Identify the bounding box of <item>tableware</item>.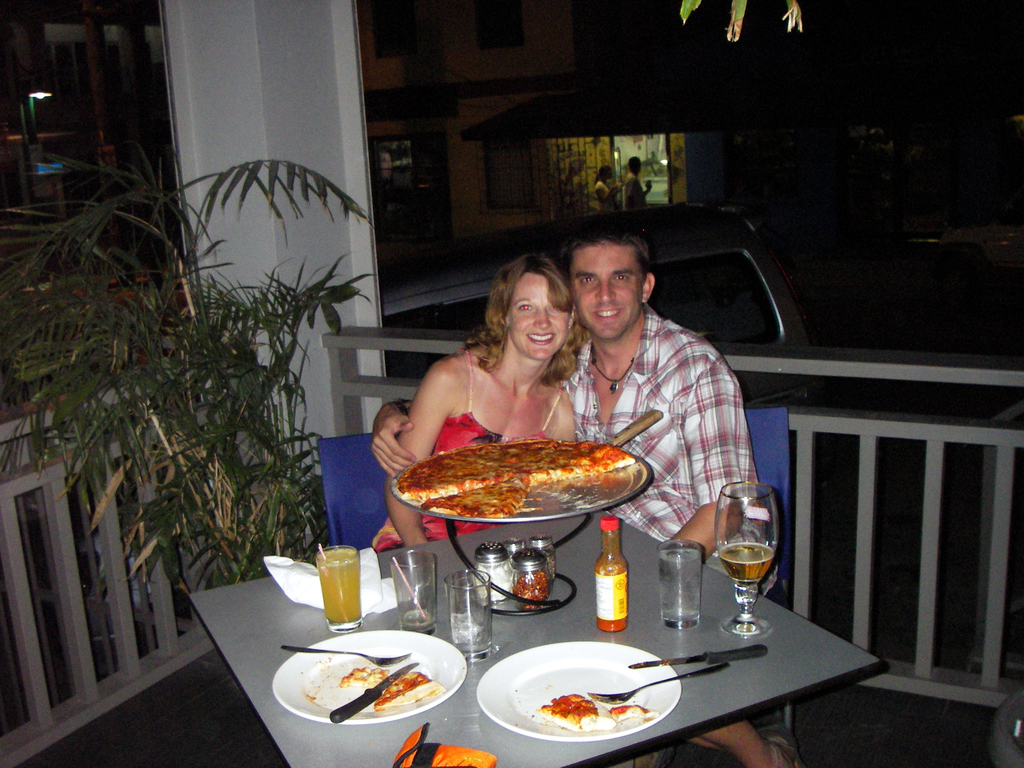
left=442, top=569, right=490, bottom=664.
